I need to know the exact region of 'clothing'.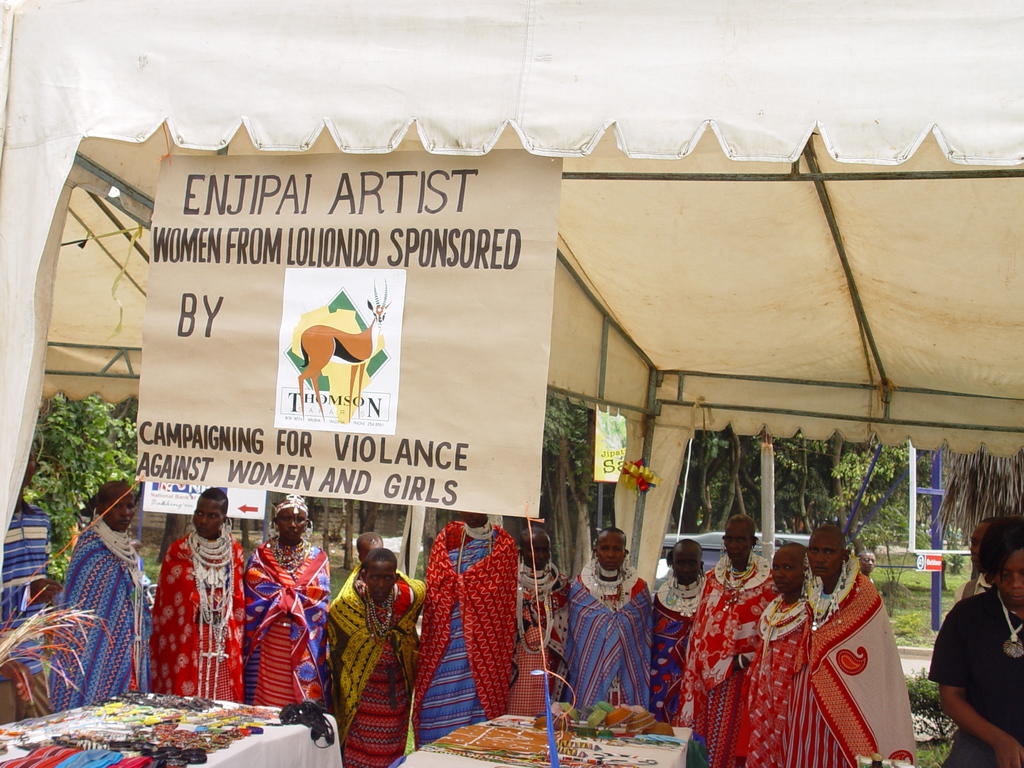
Region: {"x1": 143, "y1": 527, "x2": 246, "y2": 698}.
